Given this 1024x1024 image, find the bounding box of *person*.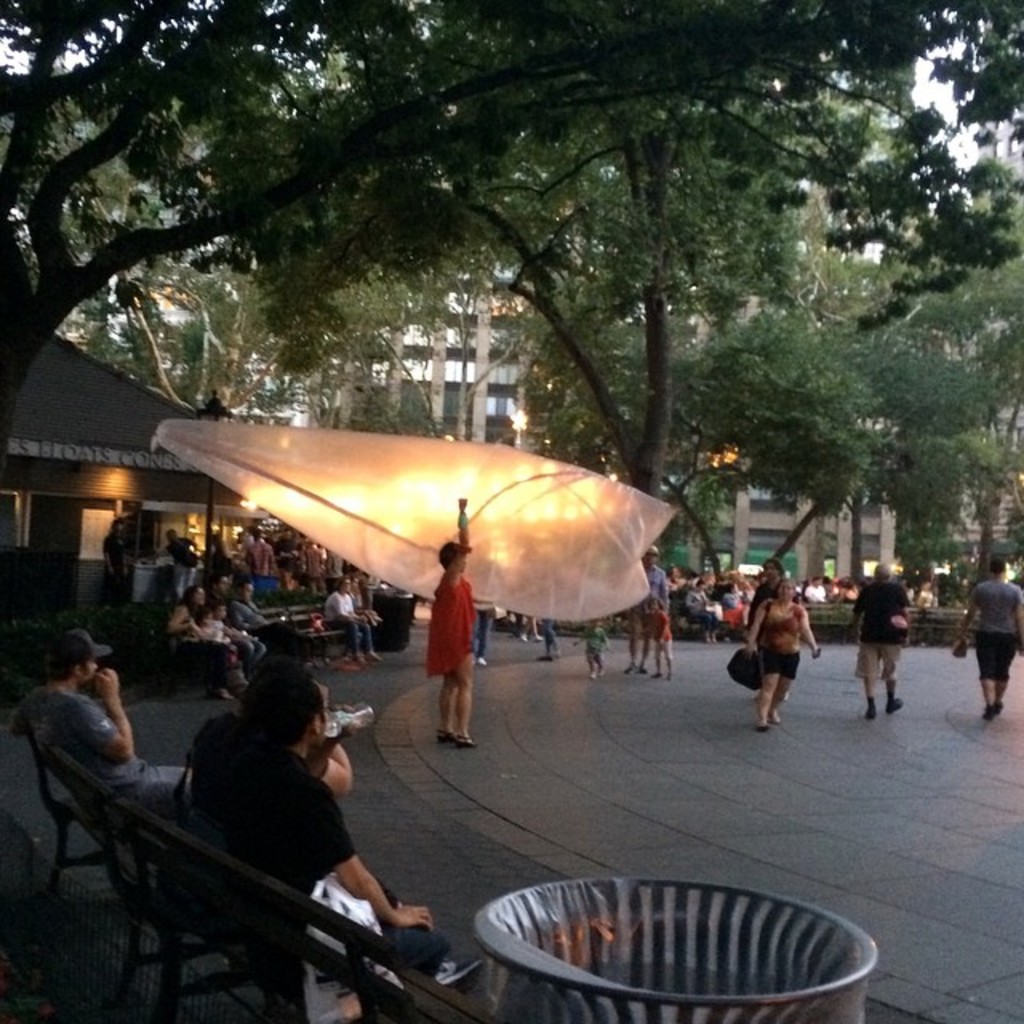
box(232, 570, 274, 643).
